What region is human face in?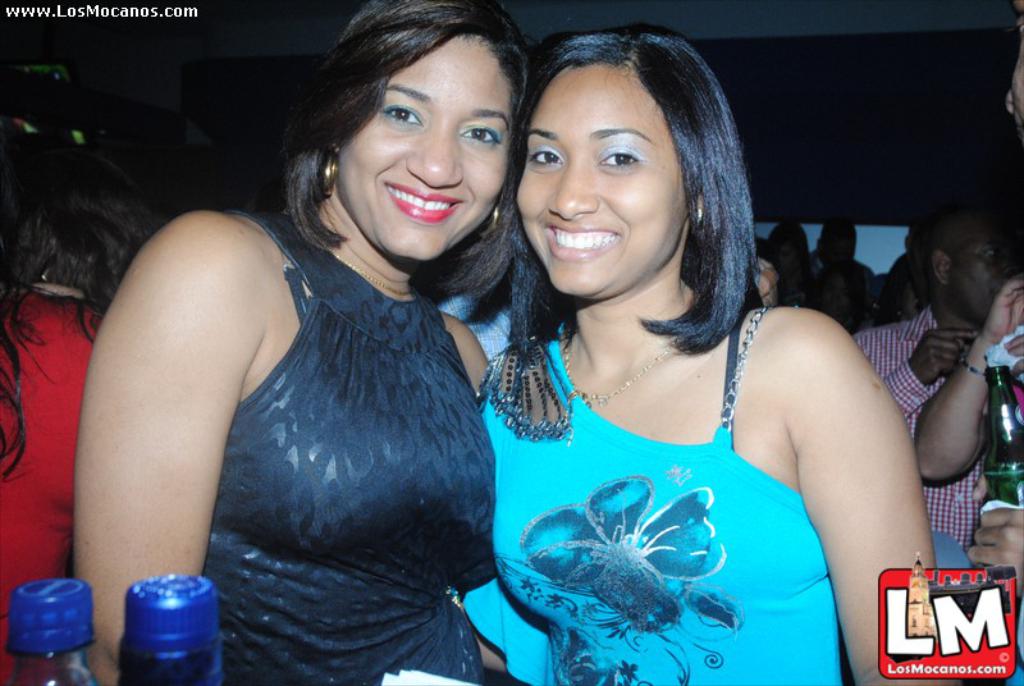
[952,221,1012,325].
